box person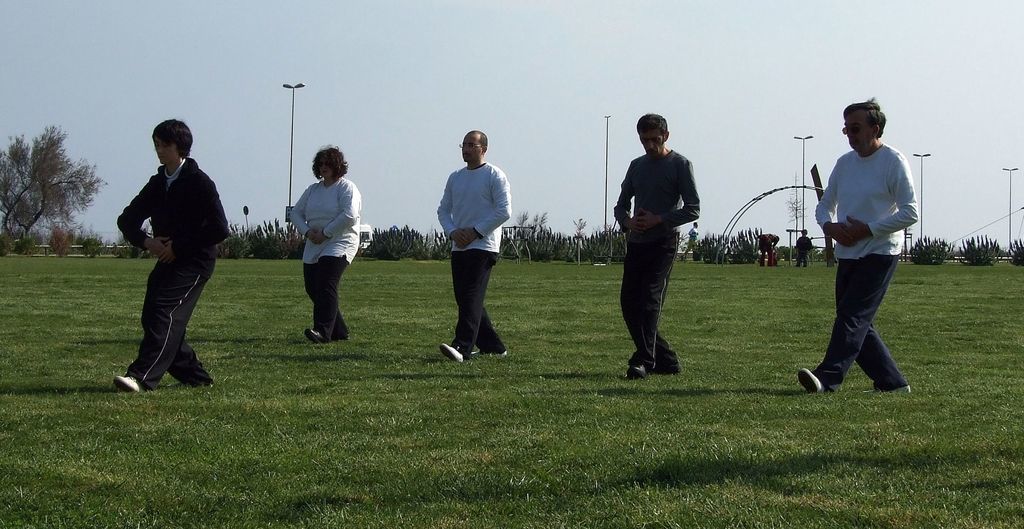
x1=439 y1=129 x2=509 y2=363
